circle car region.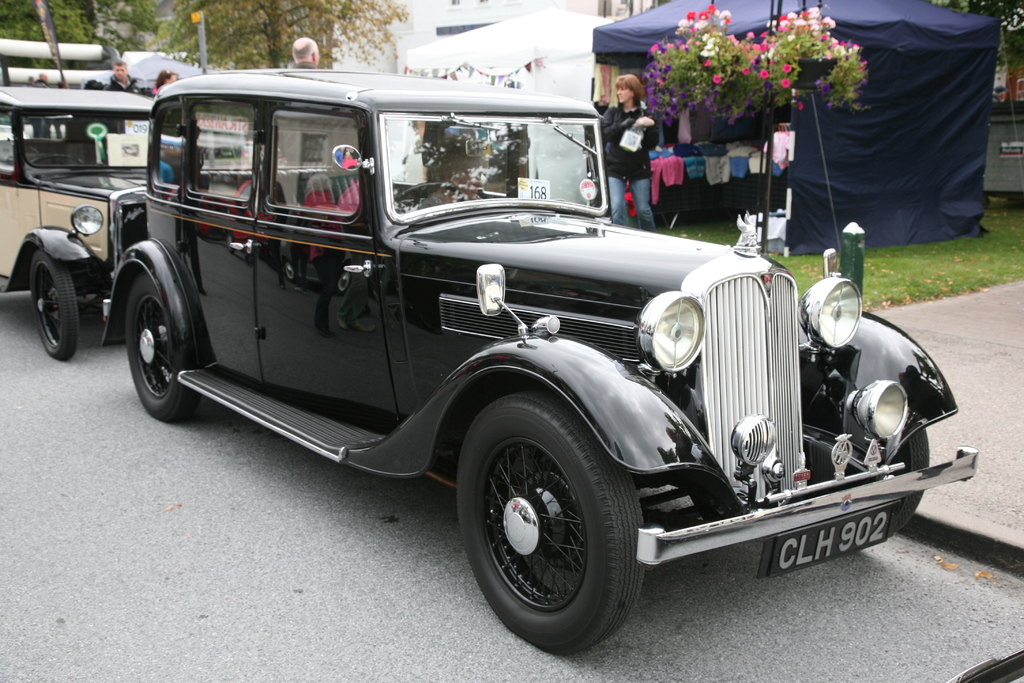
Region: 0/83/160/362.
